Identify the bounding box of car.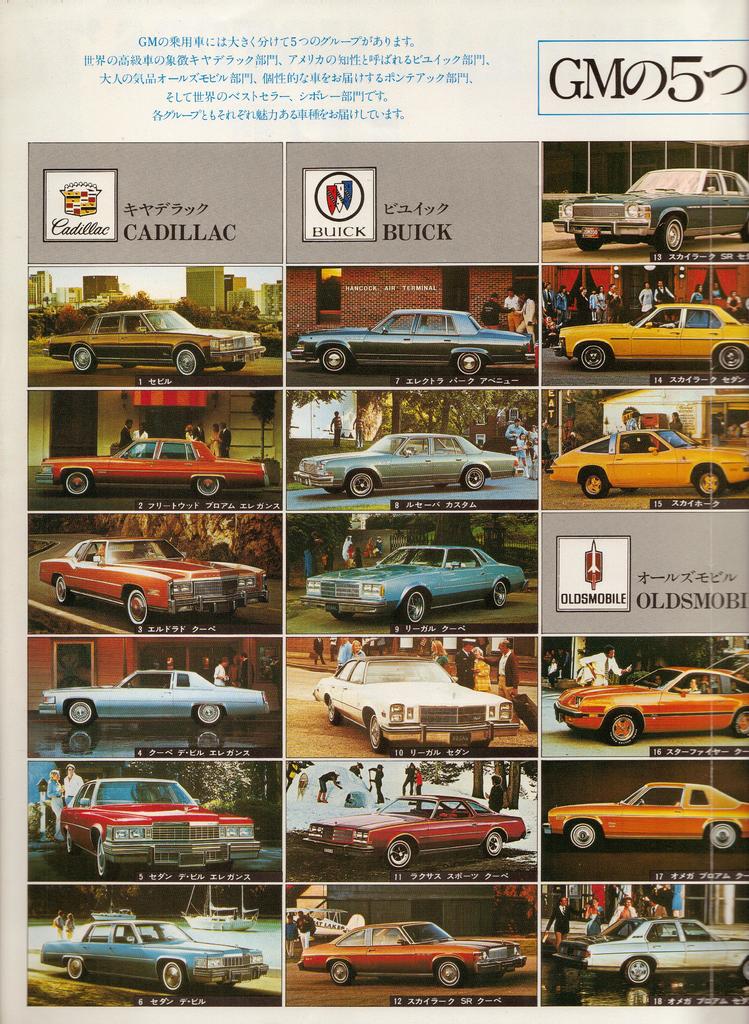
bbox(288, 299, 517, 378).
